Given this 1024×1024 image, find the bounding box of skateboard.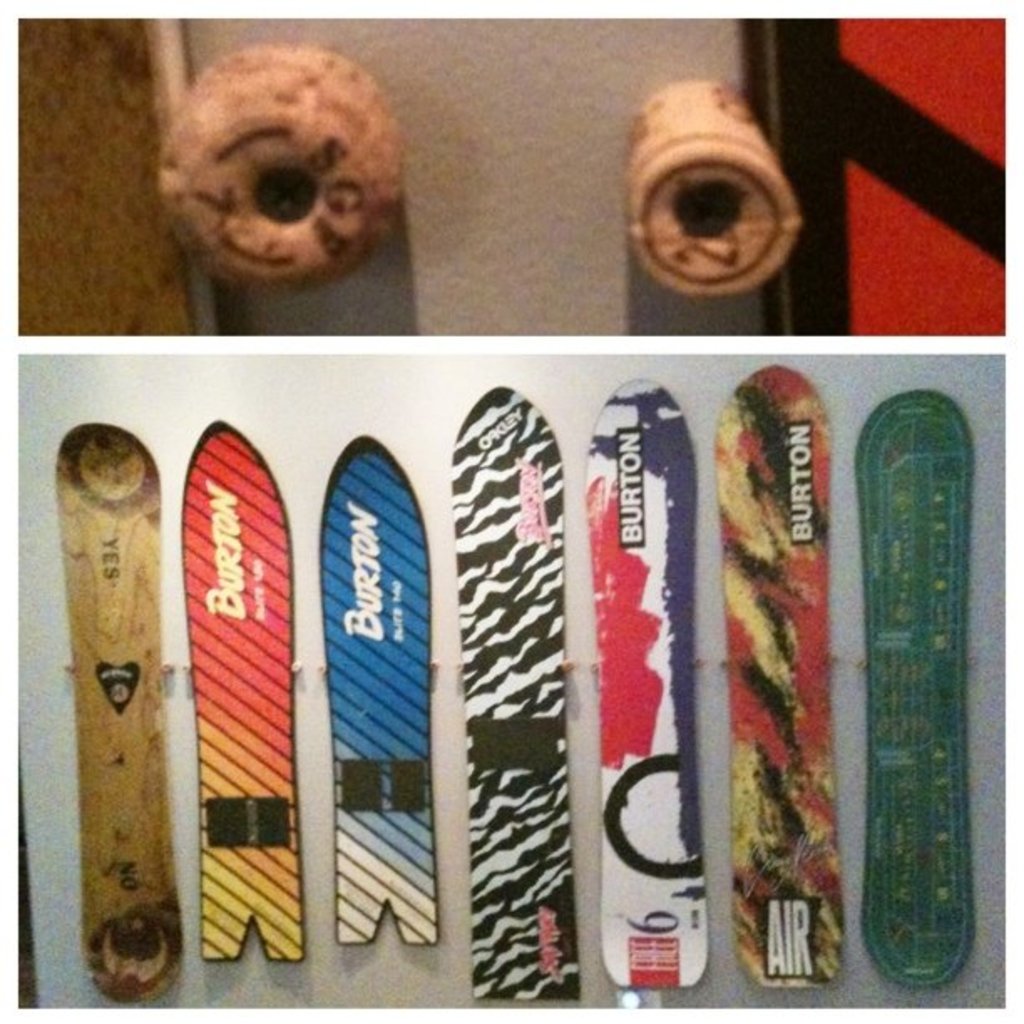
box=[858, 388, 975, 991].
